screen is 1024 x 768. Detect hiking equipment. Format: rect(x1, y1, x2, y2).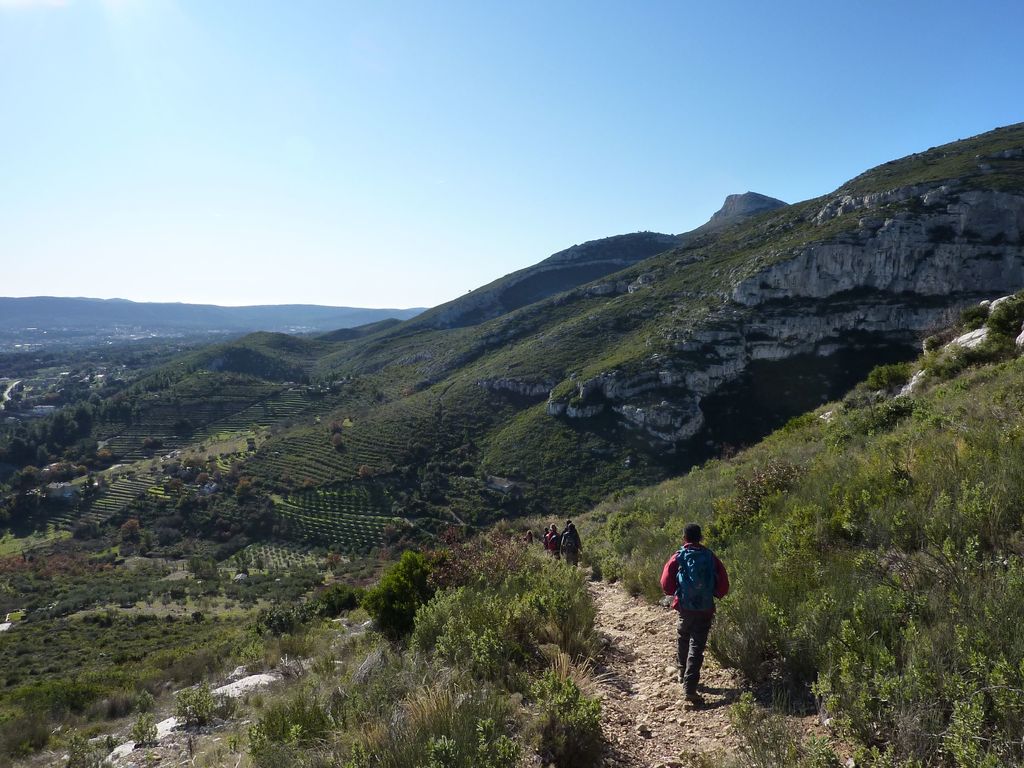
rect(679, 543, 716, 610).
